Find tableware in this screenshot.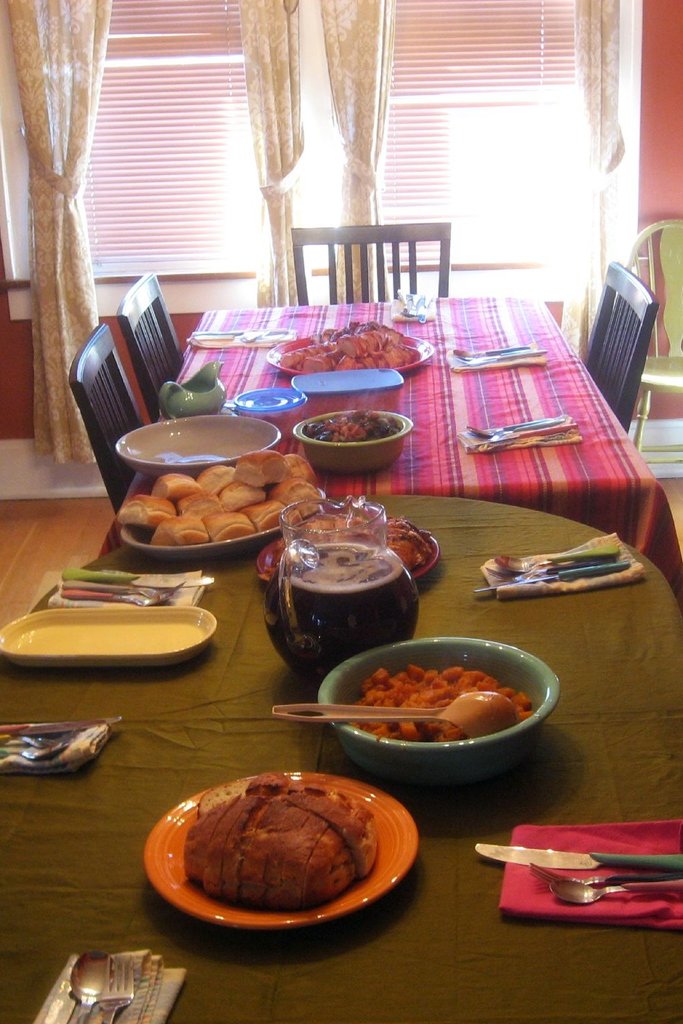
The bounding box for tableware is <region>109, 408, 288, 469</region>.
